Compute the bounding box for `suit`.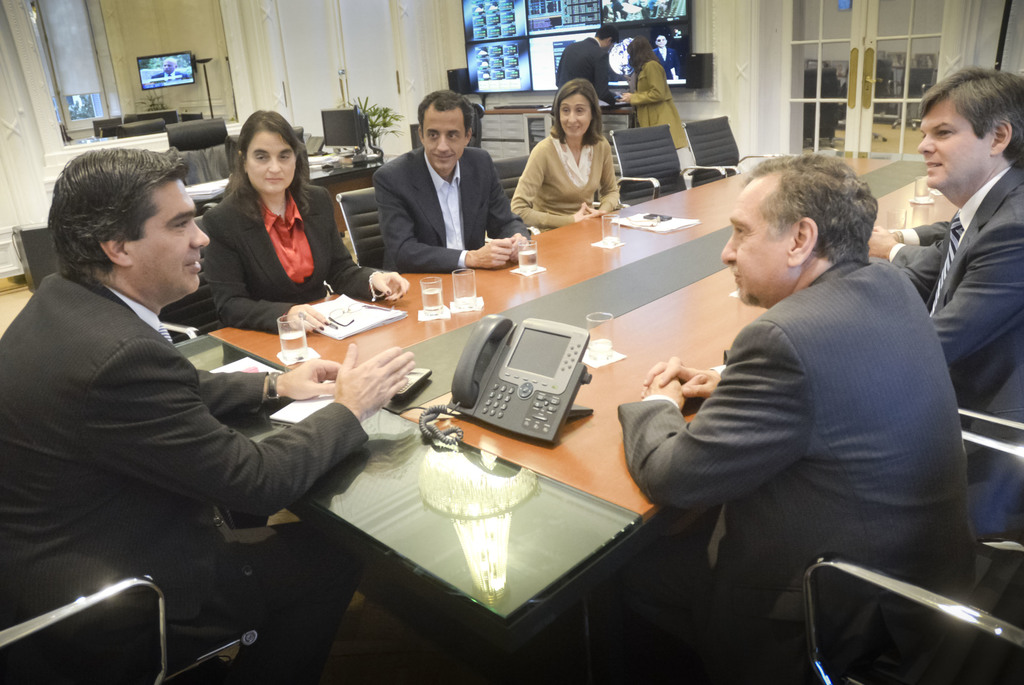
x1=550, y1=38, x2=620, y2=108.
